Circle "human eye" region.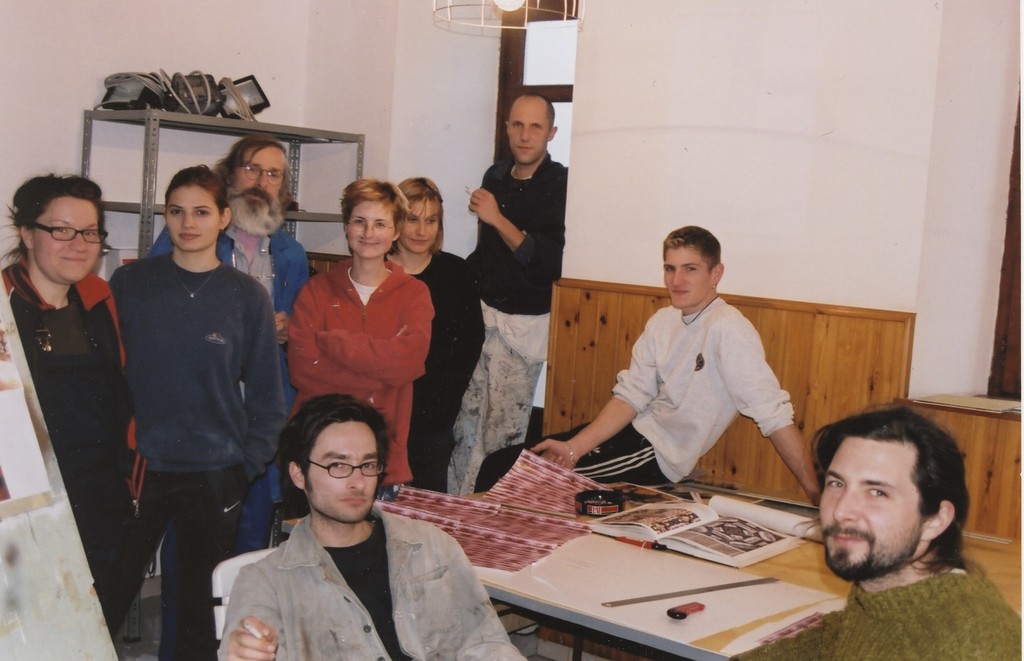
Region: x1=822, y1=475, x2=846, y2=491.
